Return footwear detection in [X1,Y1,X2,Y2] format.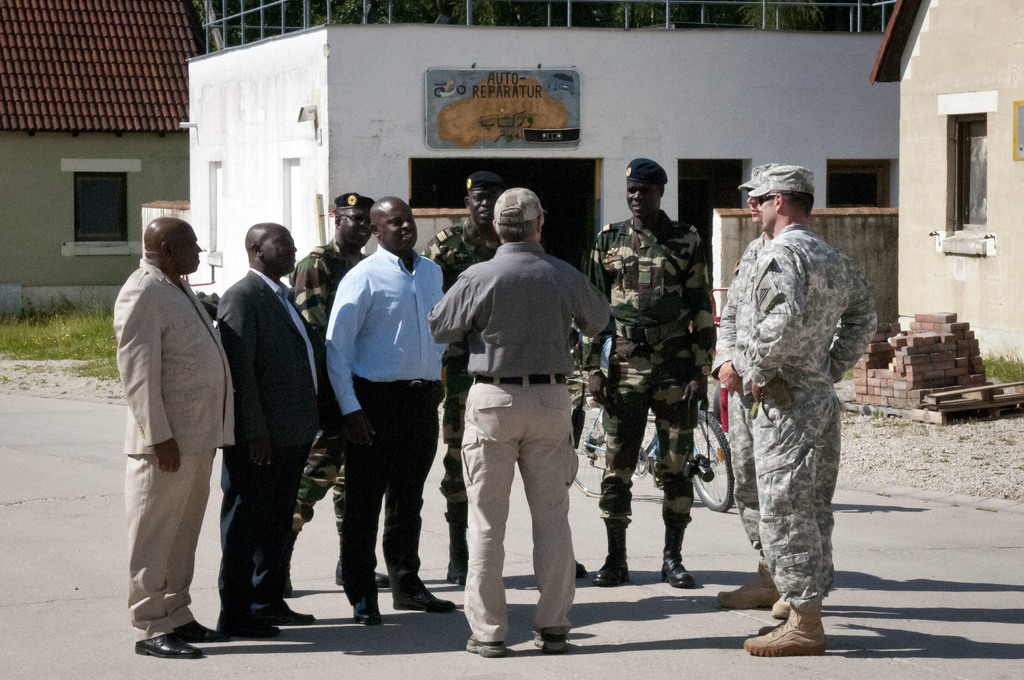
[133,629,204,659].
